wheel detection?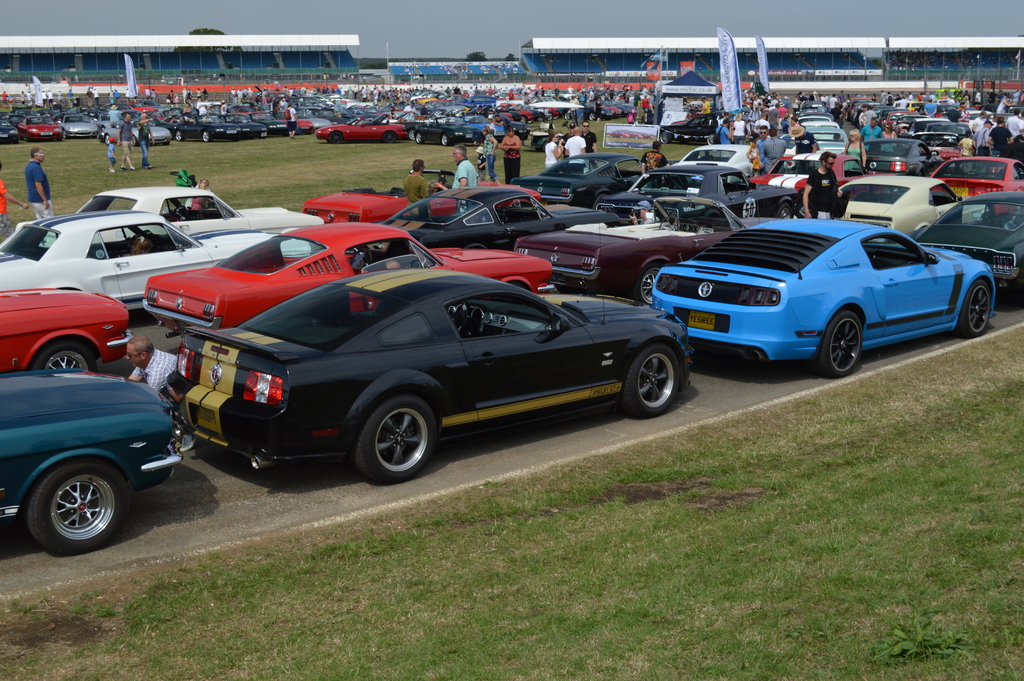
left=589, top=111, right=593, bottom=120
